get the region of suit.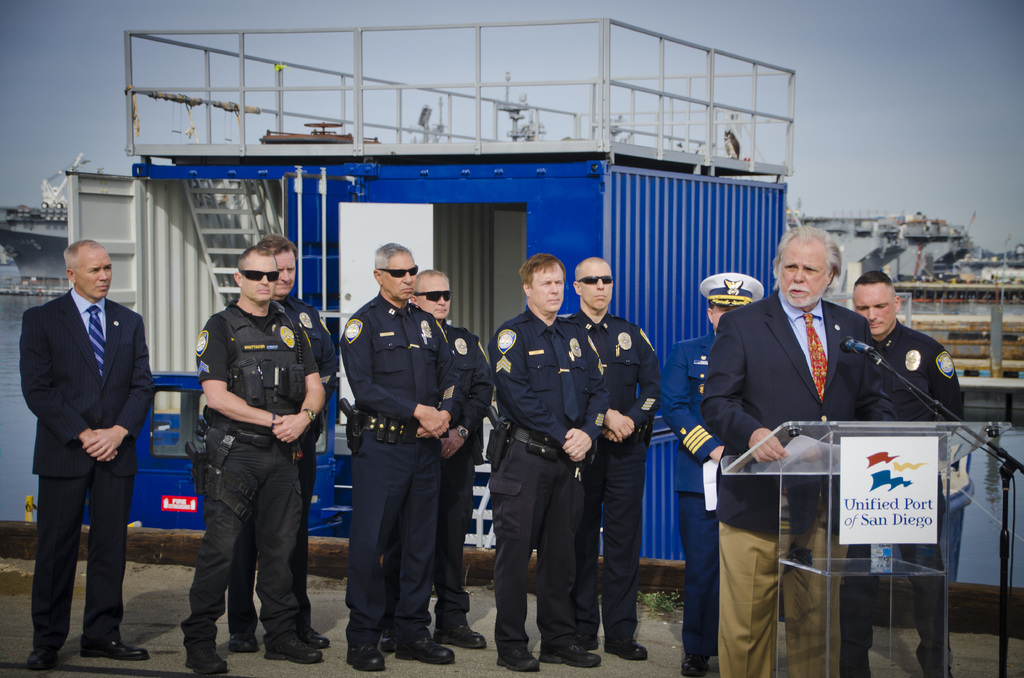
crop(657, 331, 717, 654).
